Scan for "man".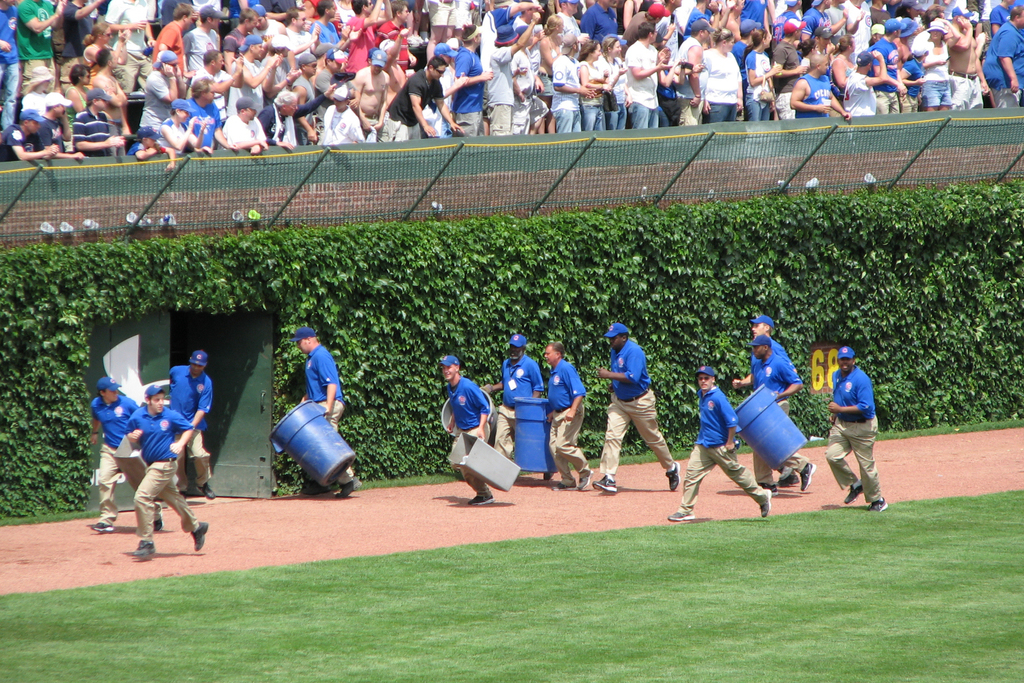
Scan result: crop(544, 342, 593, 490).
